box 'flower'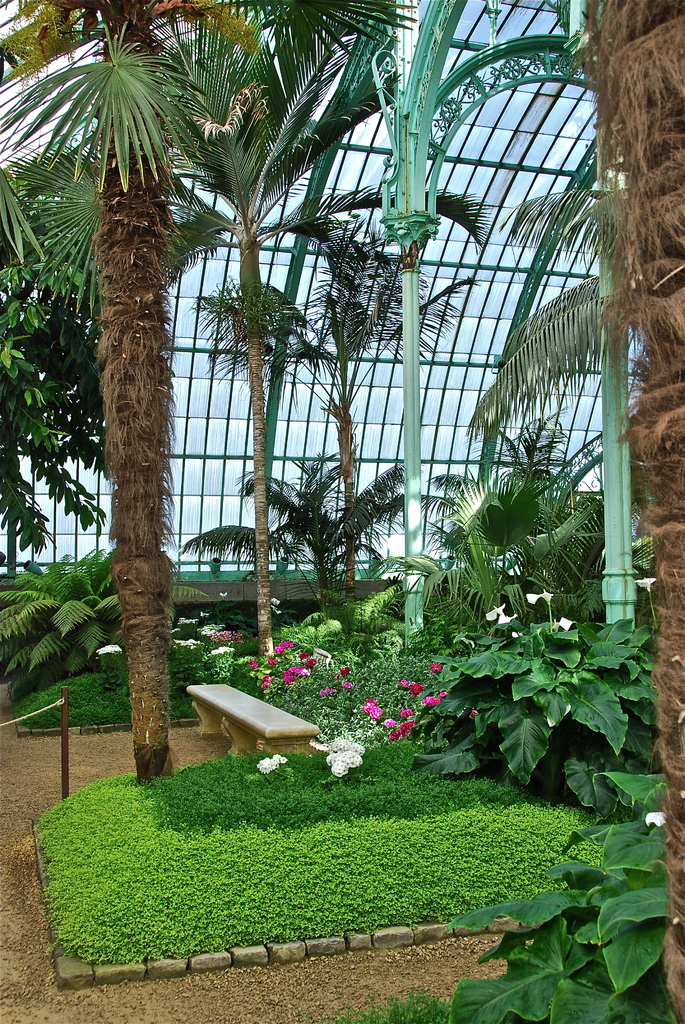
(x1=304, y1=659, x2=321, y2=666)
